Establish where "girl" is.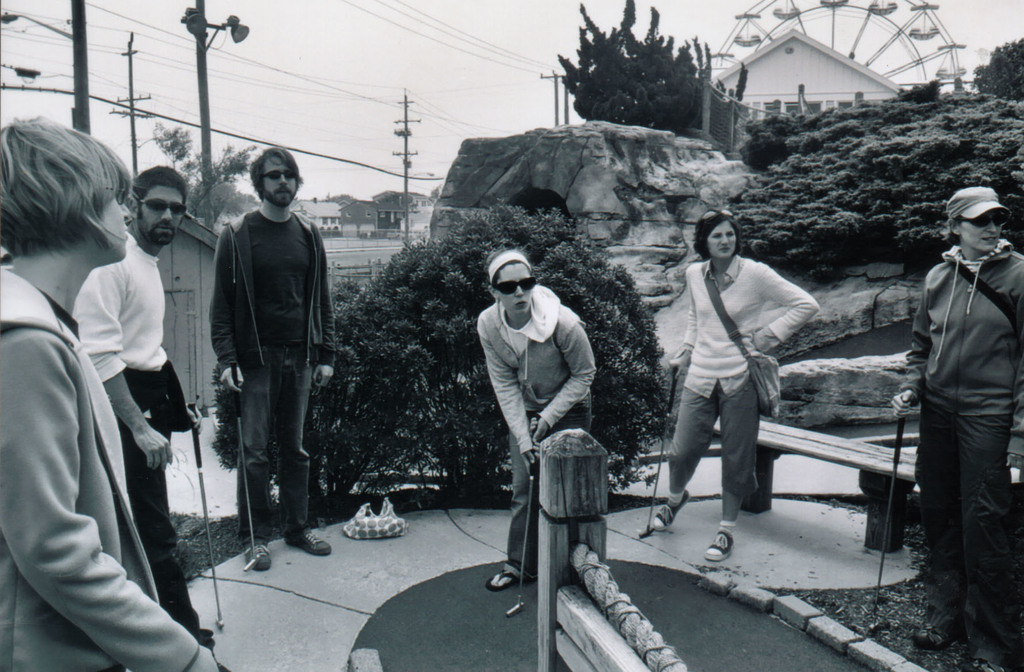
Established at region(474, 251, 590, 592).
